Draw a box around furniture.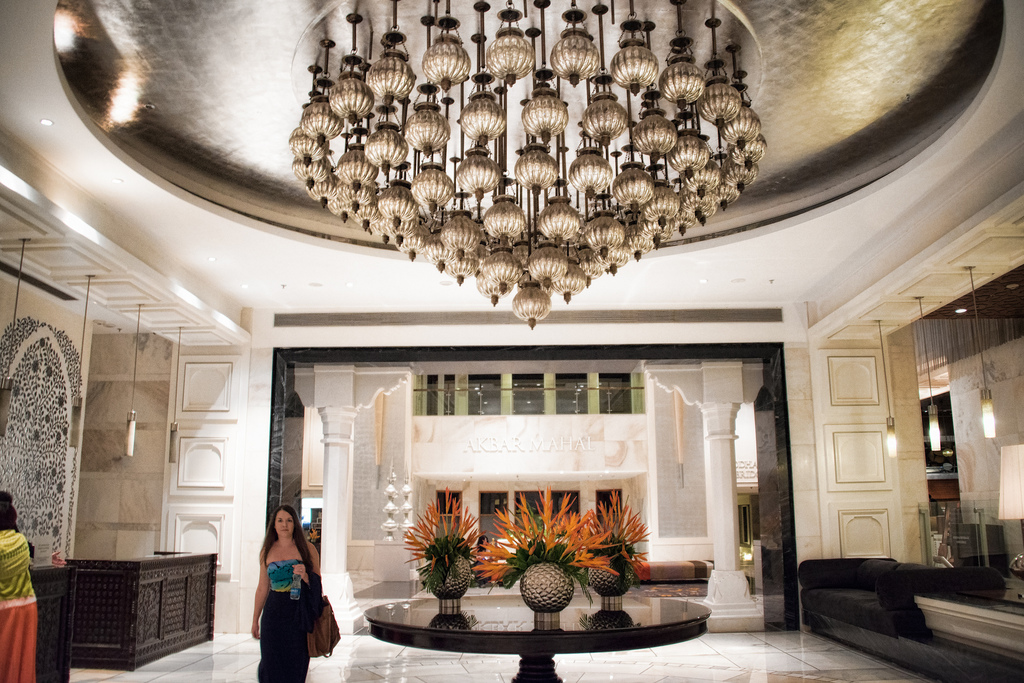
[left=799, top=558, right=1006, bottom=655].
